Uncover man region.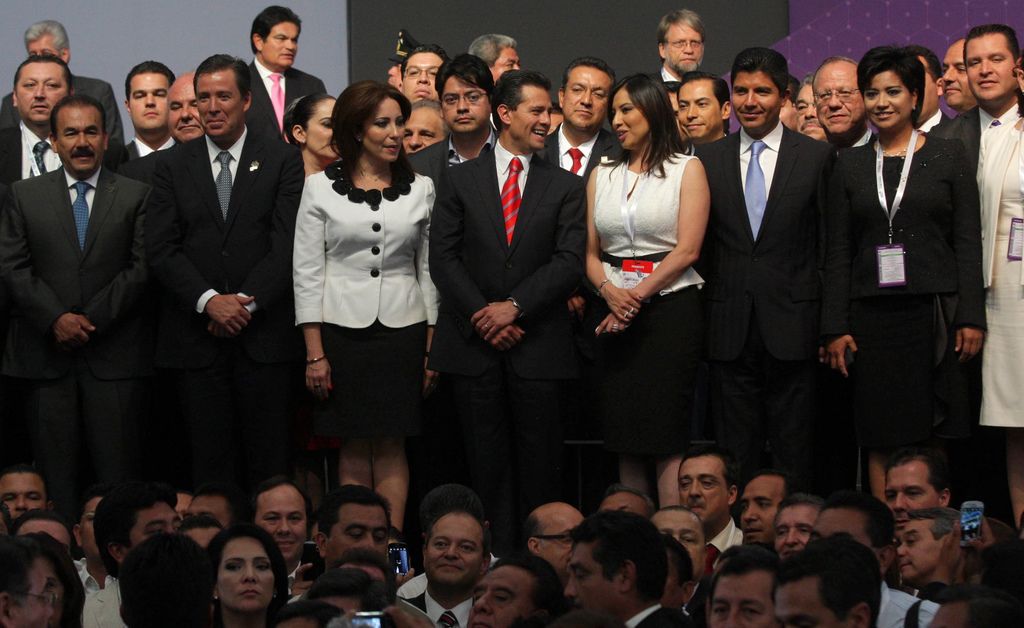
Uncovered: 161, 68, 205, 158.
